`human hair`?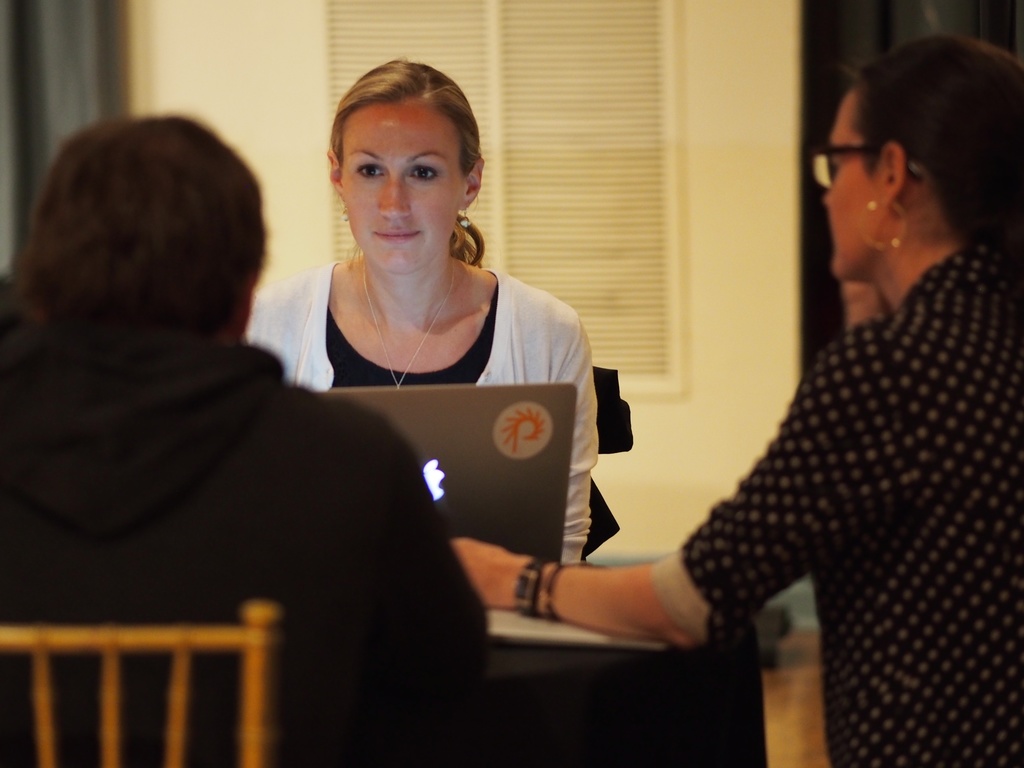
locate(22, 110, 273, 356)
